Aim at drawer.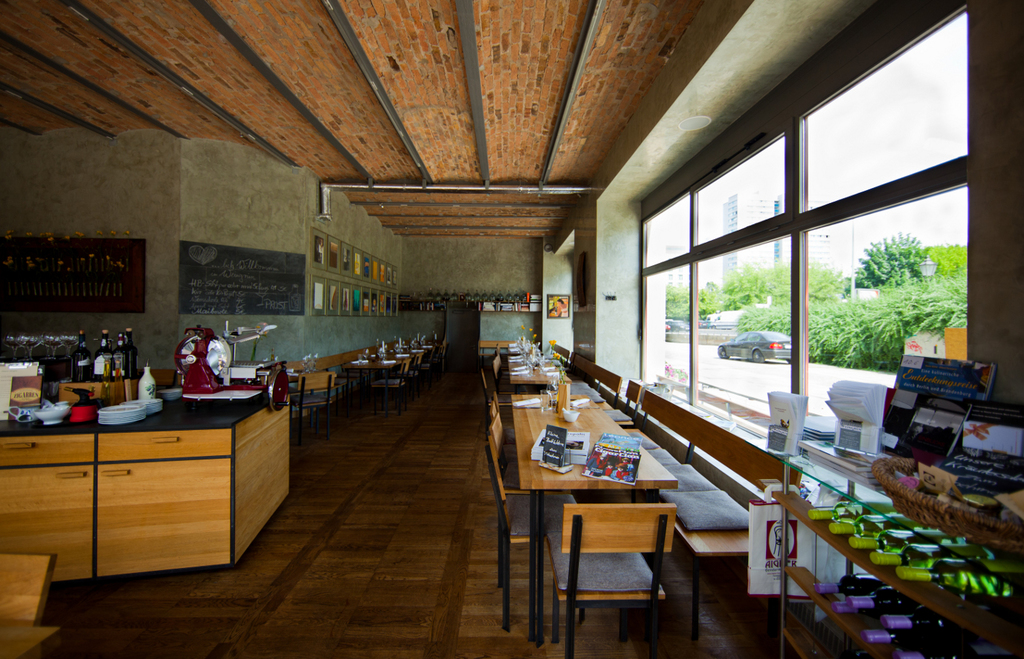
Aimed at 98,429,233,463.
